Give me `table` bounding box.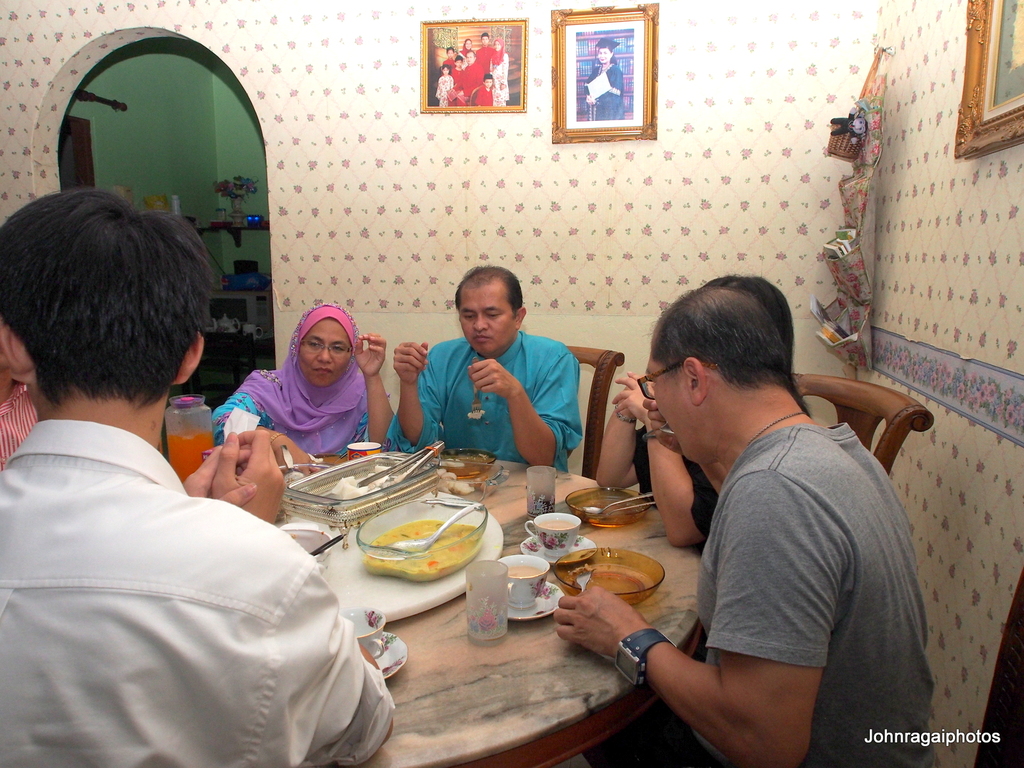
x1=248, y1=420, x2=711, y2=767.
